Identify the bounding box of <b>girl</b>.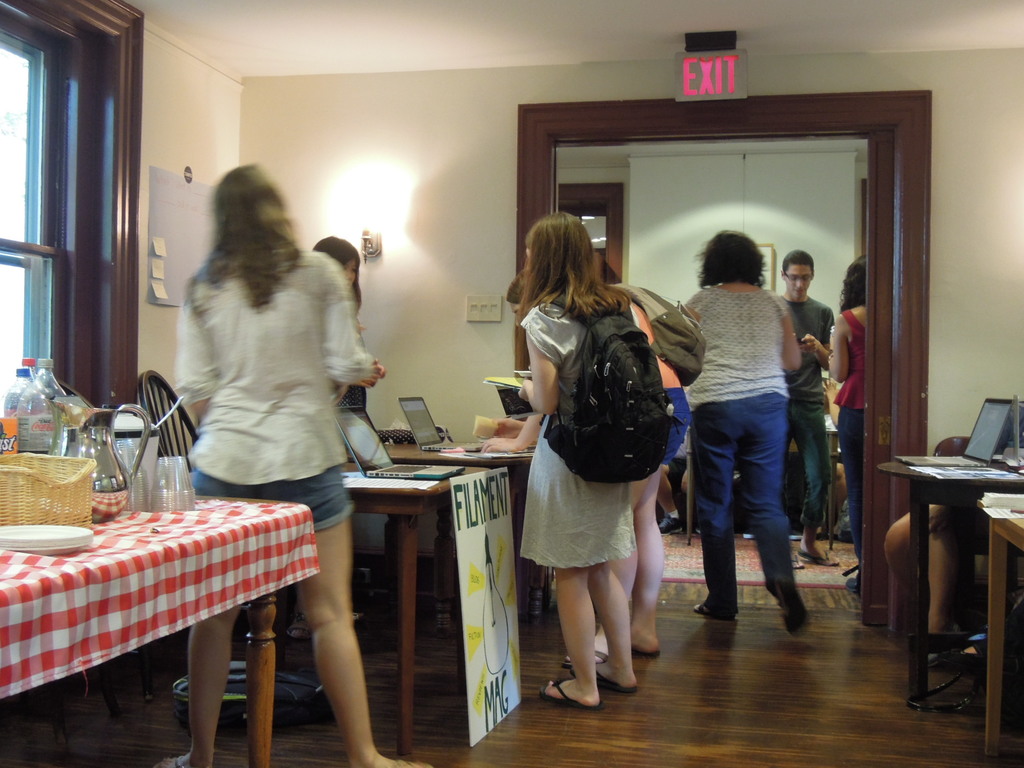
locate(508, 216, 658, 715).
